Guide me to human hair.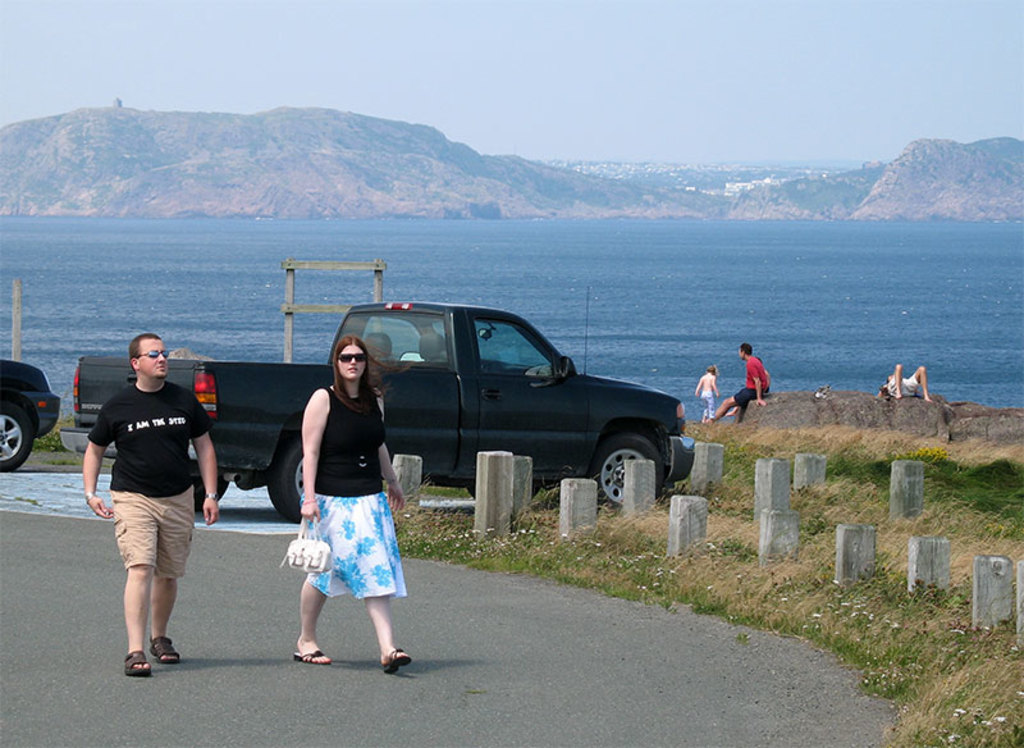
Guidance: {"left": 705, "top": 364, "right": 716, "bottom": 377}.
